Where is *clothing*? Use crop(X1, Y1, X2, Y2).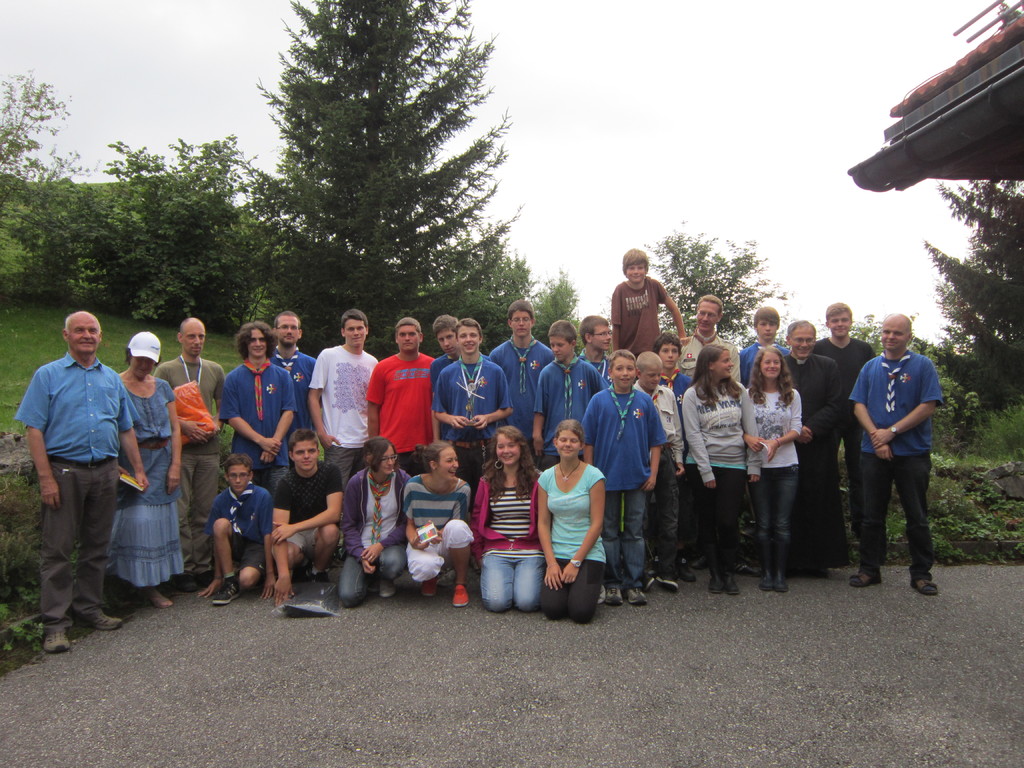
crop(580, 380, 667, 583).
